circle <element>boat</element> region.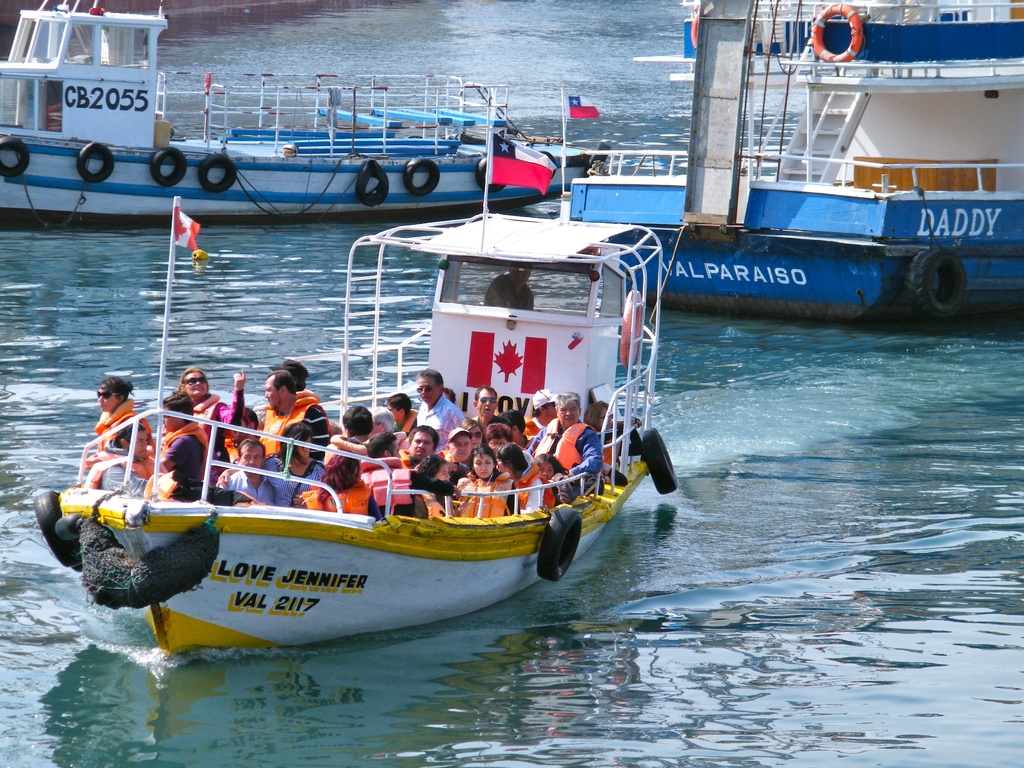
Region: pyautogui.locateOnScreen(523, 0, 1023, 340).
